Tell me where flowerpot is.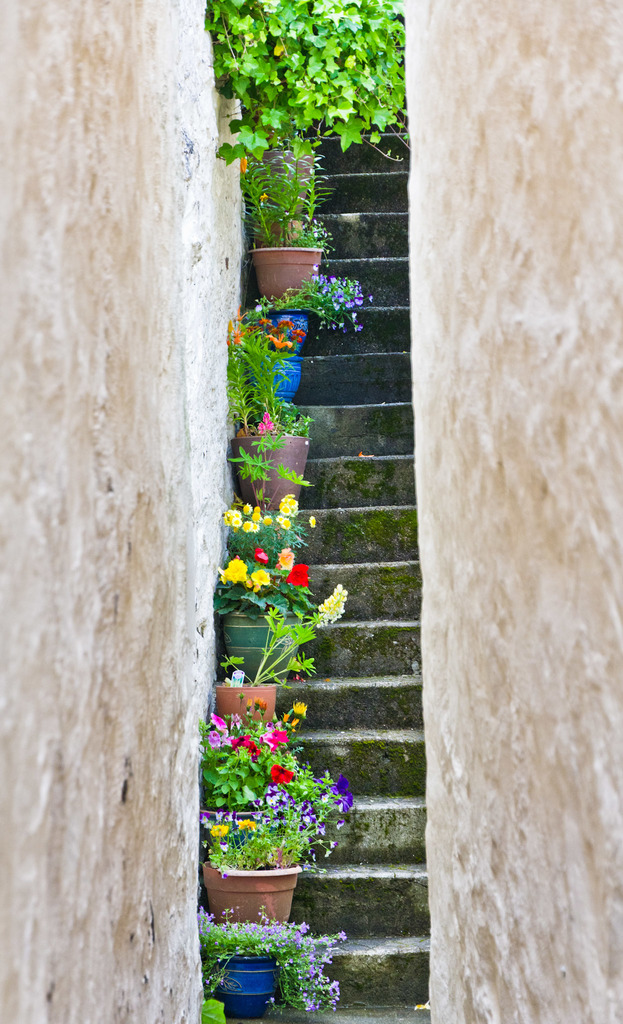
flowerpot is at rect(223, 614, 305, 683).
